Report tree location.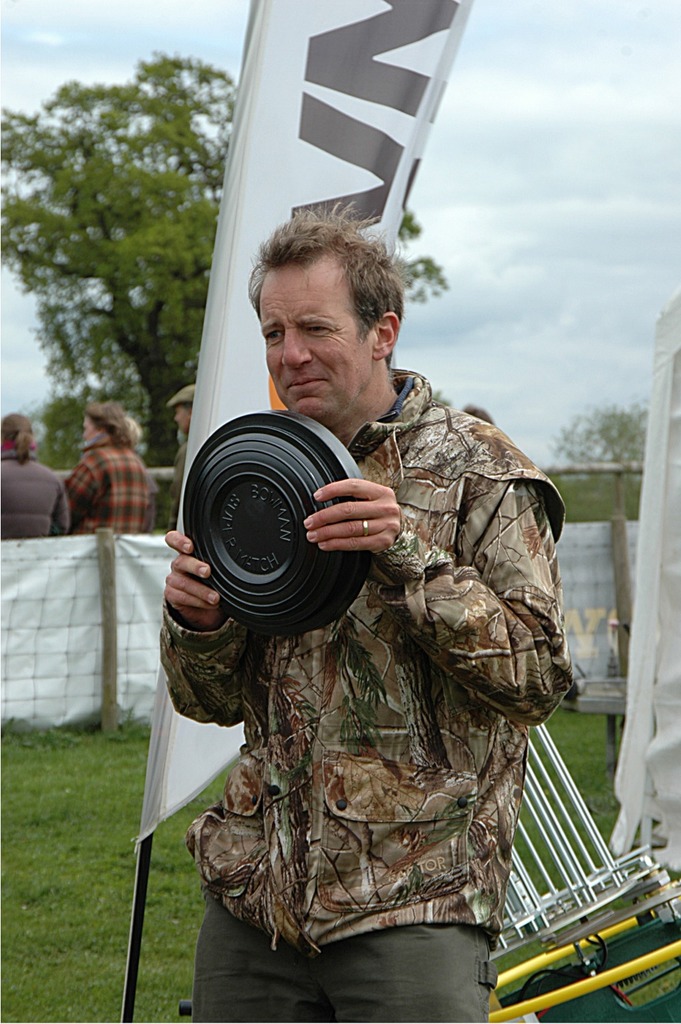
Report: Rect(0, 52, 445, 466).
